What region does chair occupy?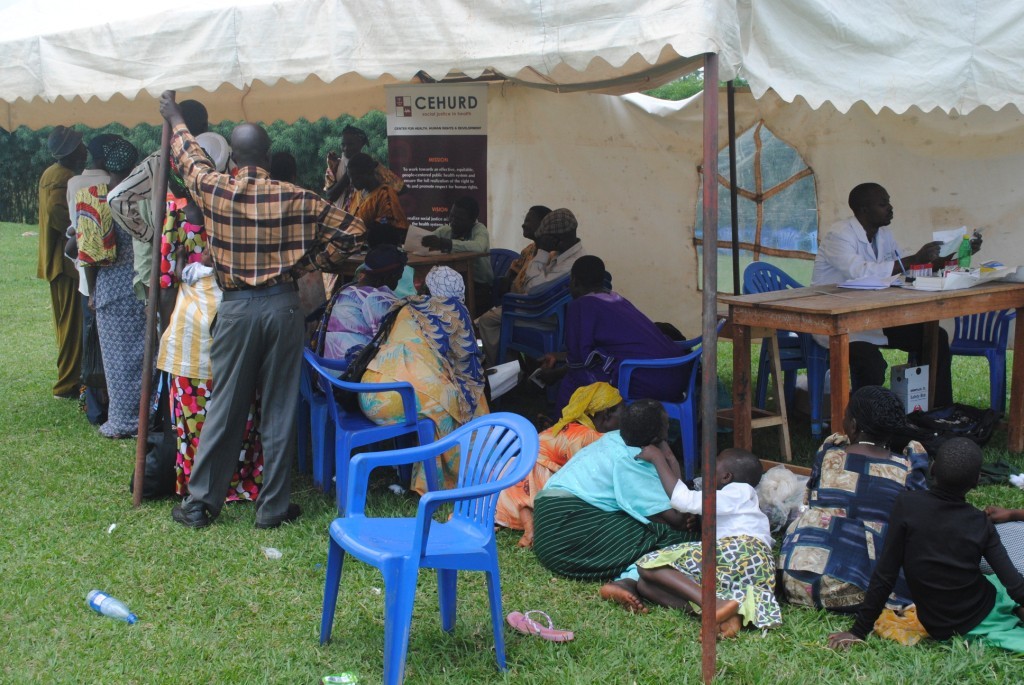
bbox=(306, 386, 524, 670).
